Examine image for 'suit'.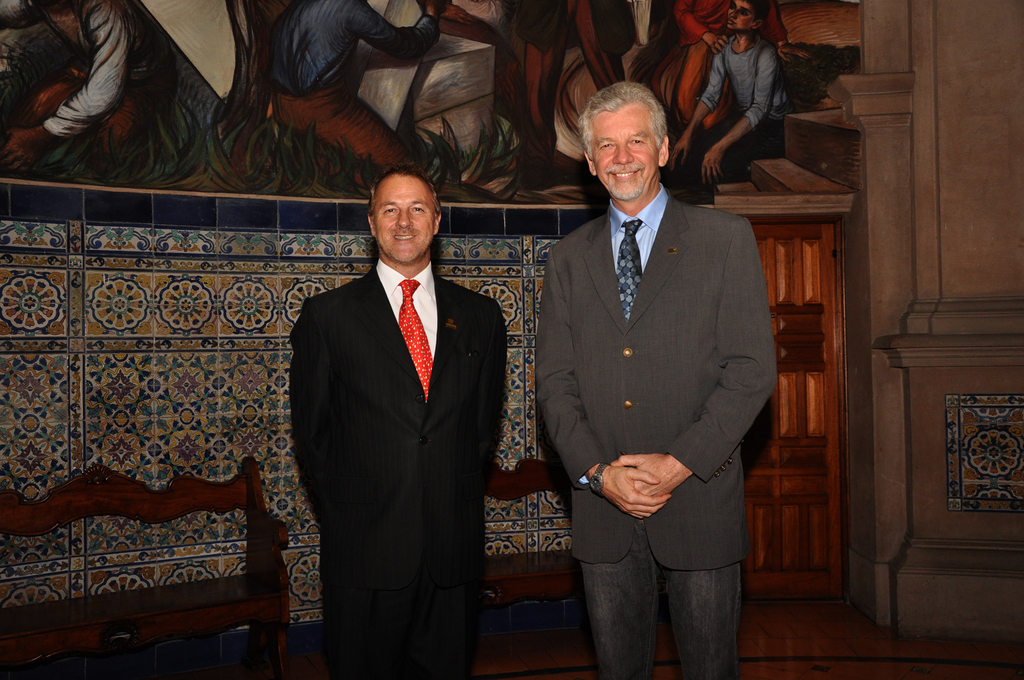
Examination result: {"left": 541, "top": 90, "right": 784, "bottom": 679}.
